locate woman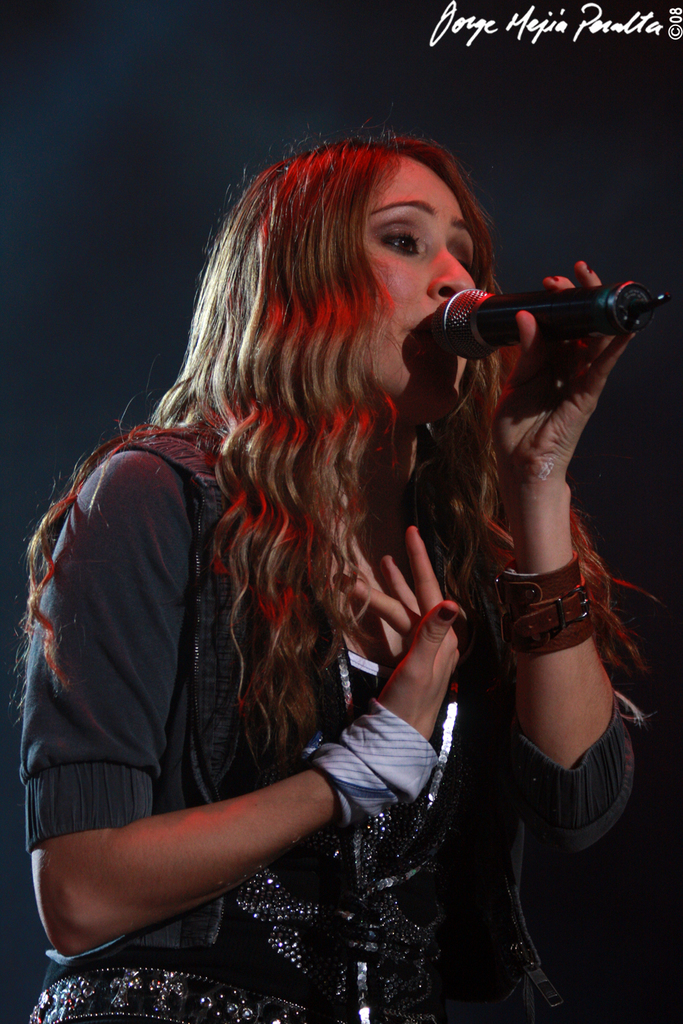
x1=40, y1=124, x2=591, y2=1011
